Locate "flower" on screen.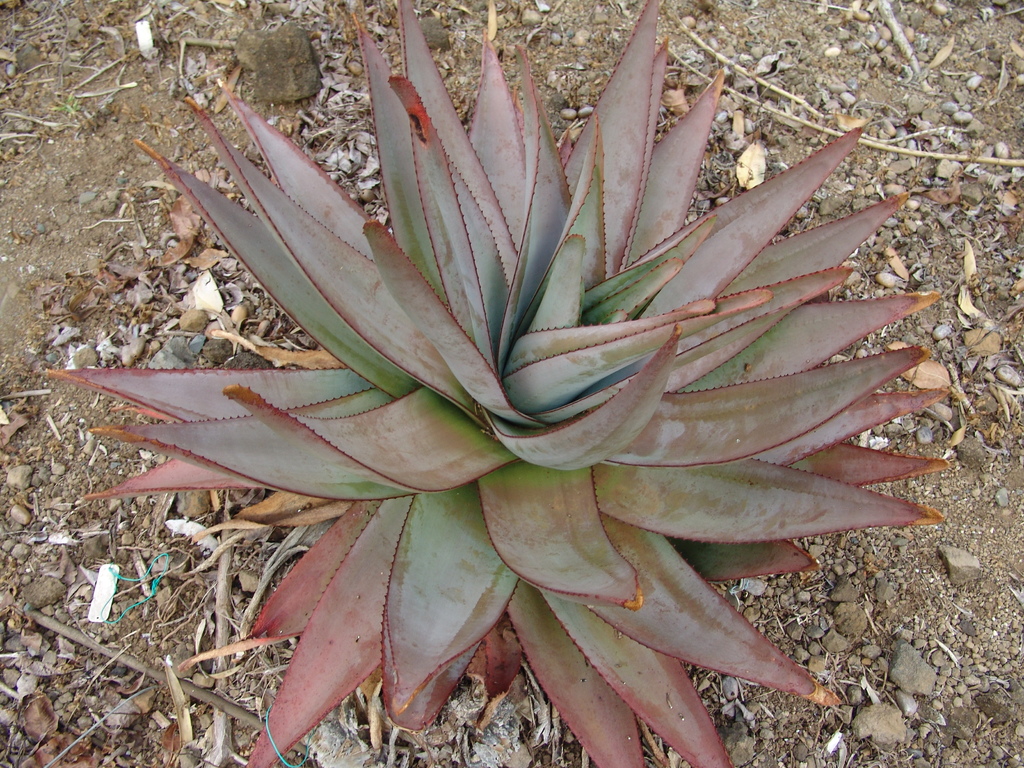
On screen at pyautogui.locateOnScreen(93, 2, 968, 741).
